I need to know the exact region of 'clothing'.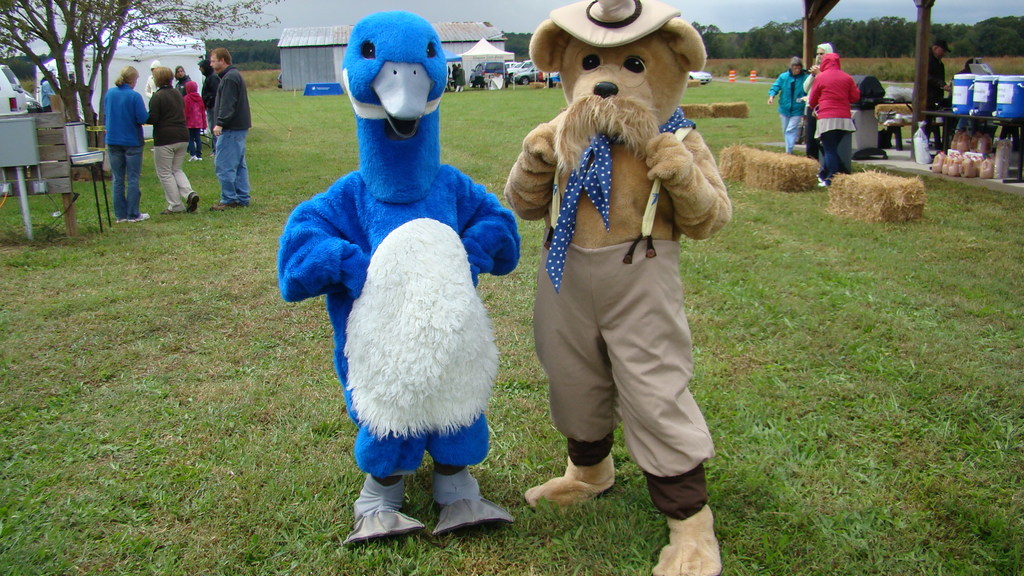
Region: [left=101, top=84, right=145, bottom=218].
